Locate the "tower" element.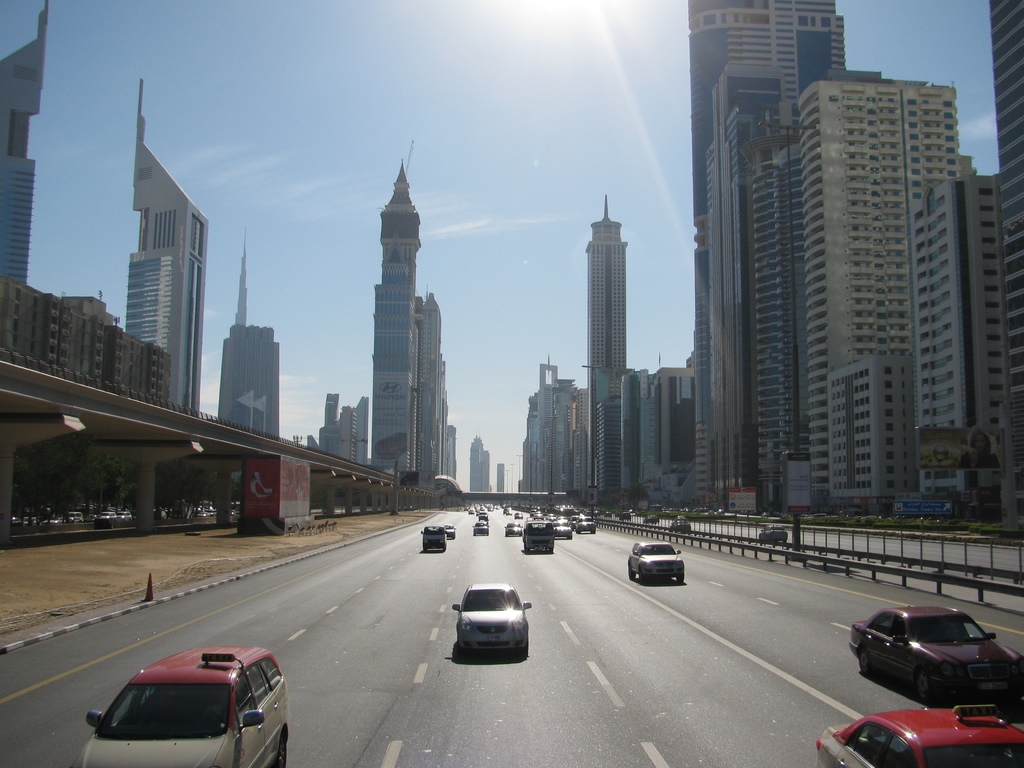
Element bbox: pyautogui.locateOnScreen(691, 0, 841, 491).
